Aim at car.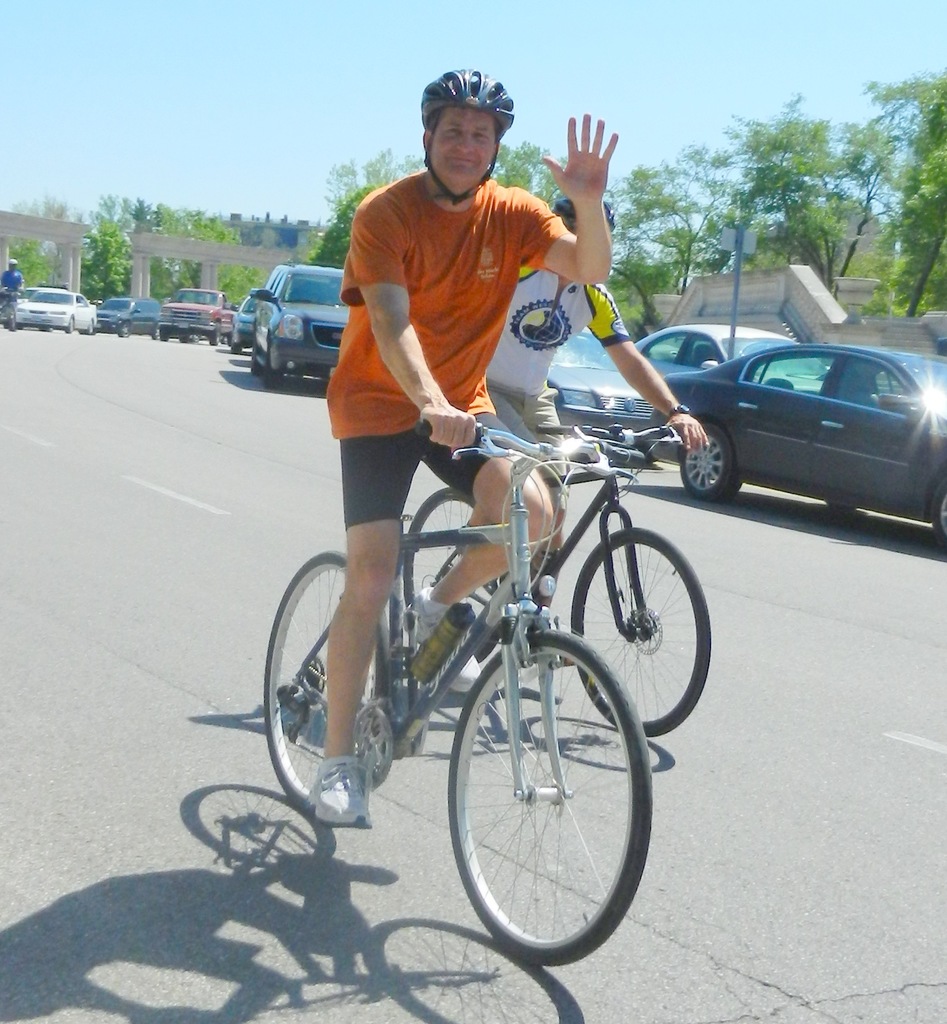
Aimed at Rect(548, 326, 668, 458).
